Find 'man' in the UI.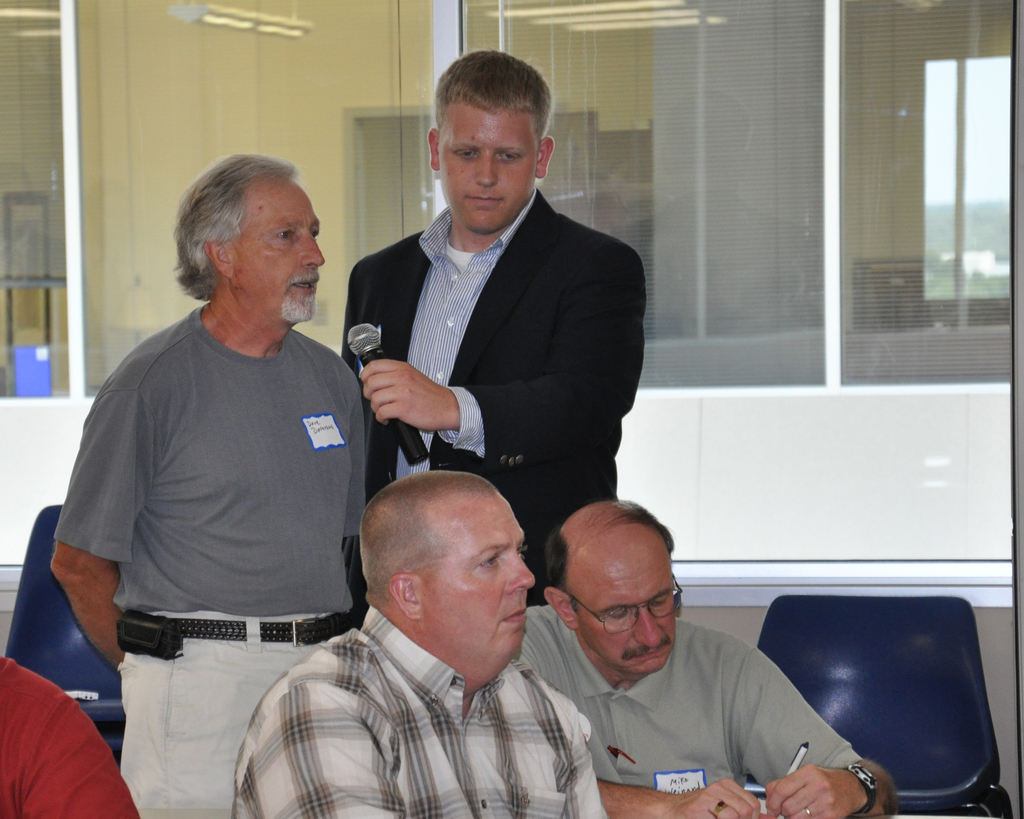
UI element at 0 652 140 818.
